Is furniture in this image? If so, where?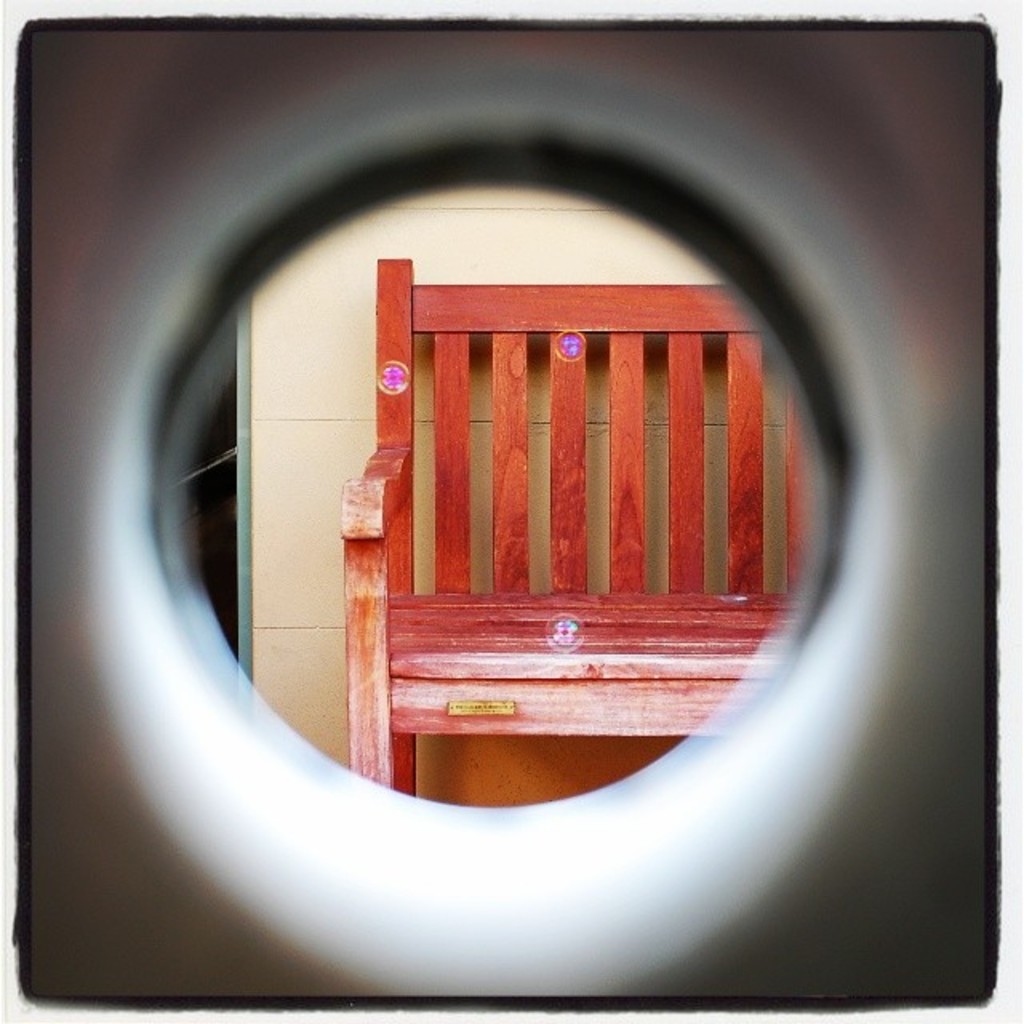
Yes, at bbox=(341, 254, 816, 802).
